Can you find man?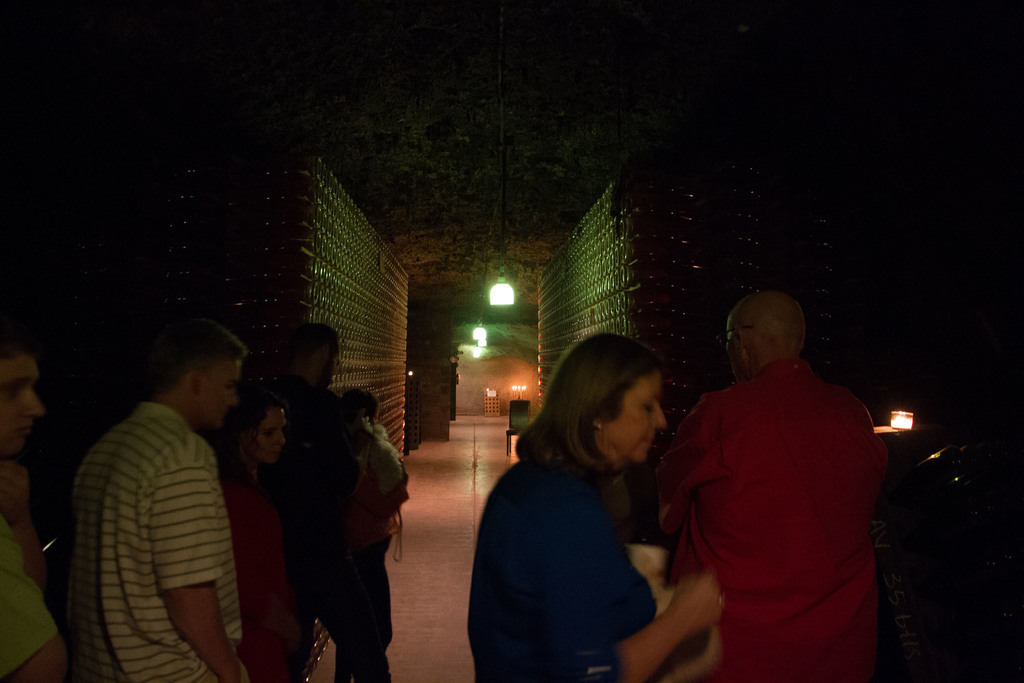
Yes, bounding box: pyautogui.locateOnScreen(655, 270, 903, 679).
